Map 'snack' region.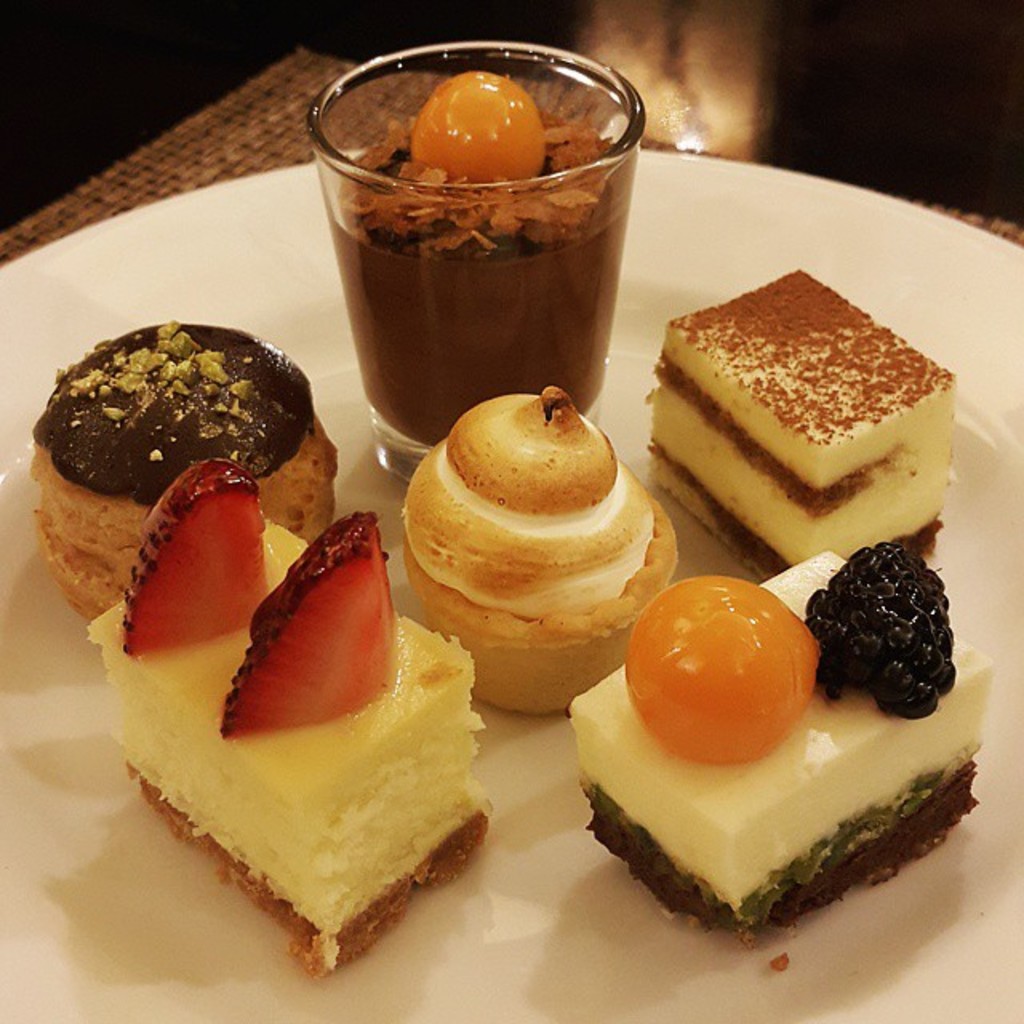
Mapped to pyautogui.locateOnScreen(389, 352, 678, 742).
